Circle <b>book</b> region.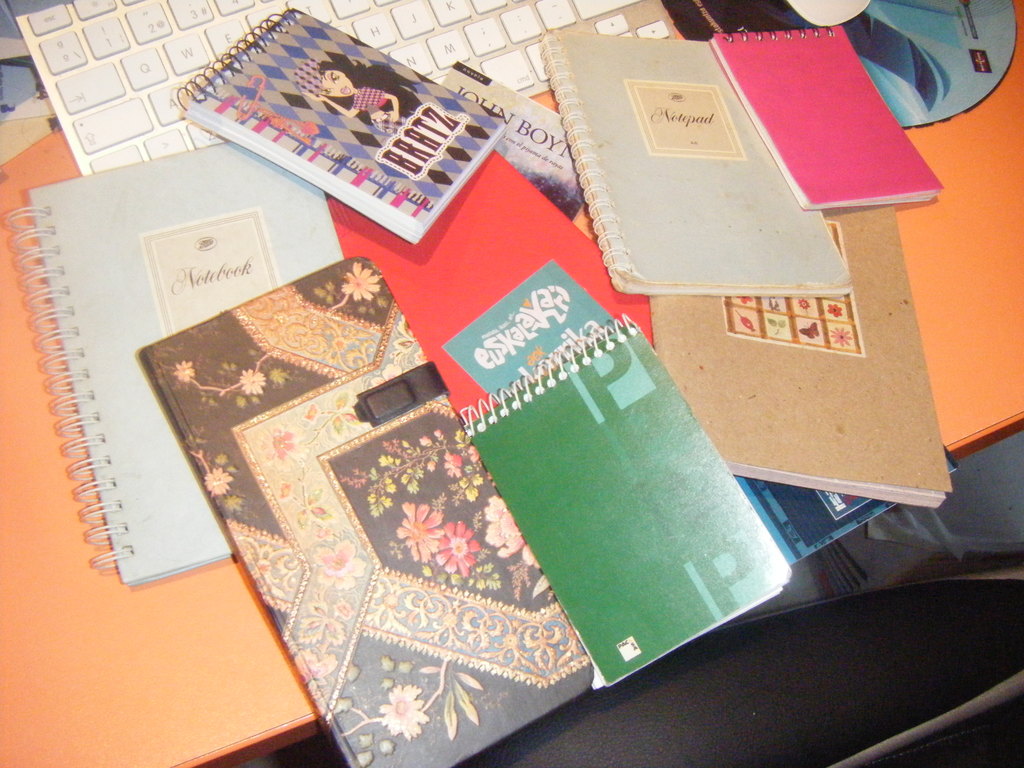
Region: [131,253,598,767].
